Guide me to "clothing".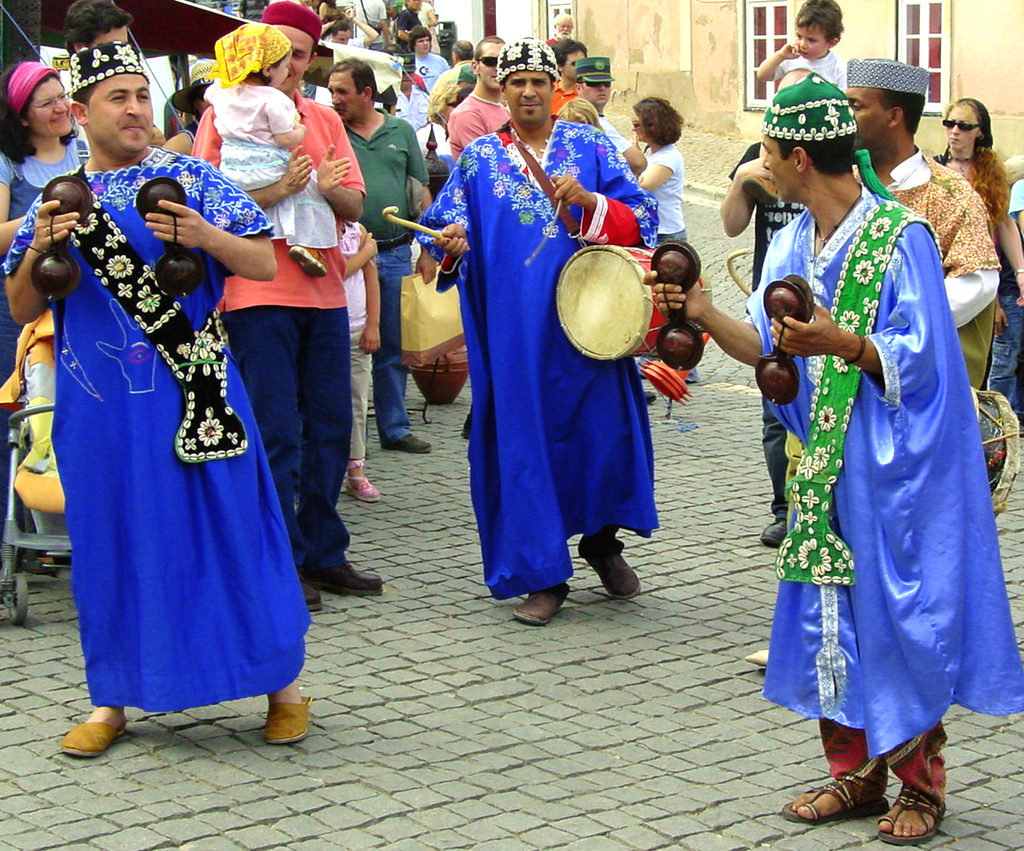
Guidance: 414 117 666 585.
